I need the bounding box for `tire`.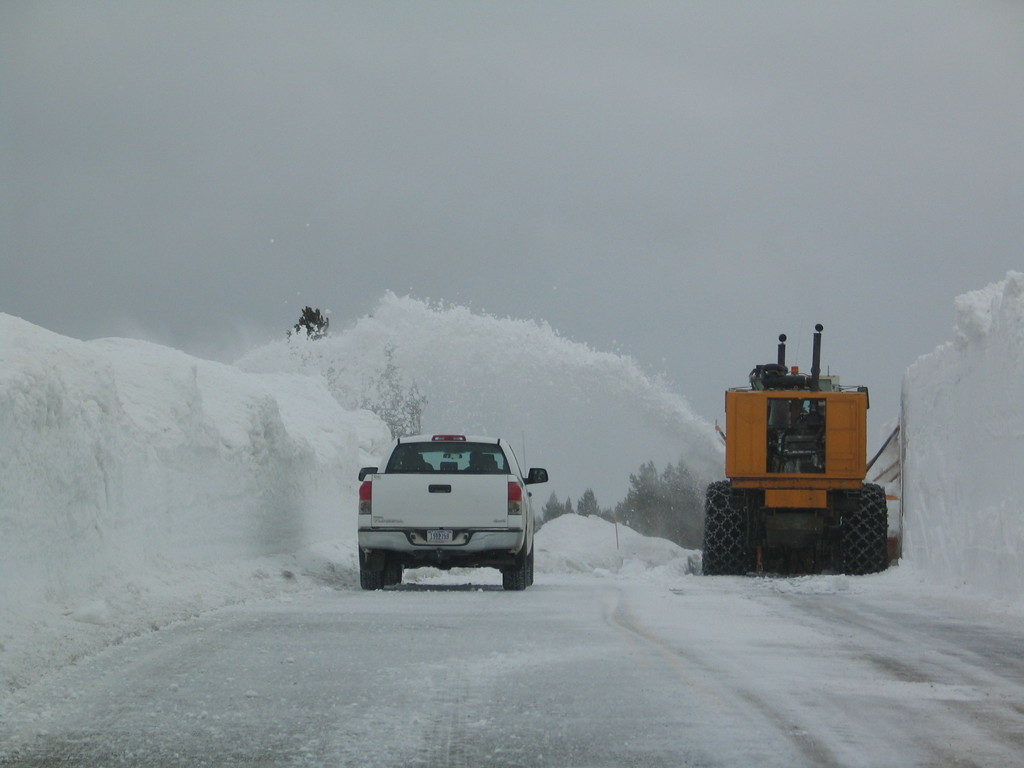
Here it is: bbox=(390, 556, 403, 584).
